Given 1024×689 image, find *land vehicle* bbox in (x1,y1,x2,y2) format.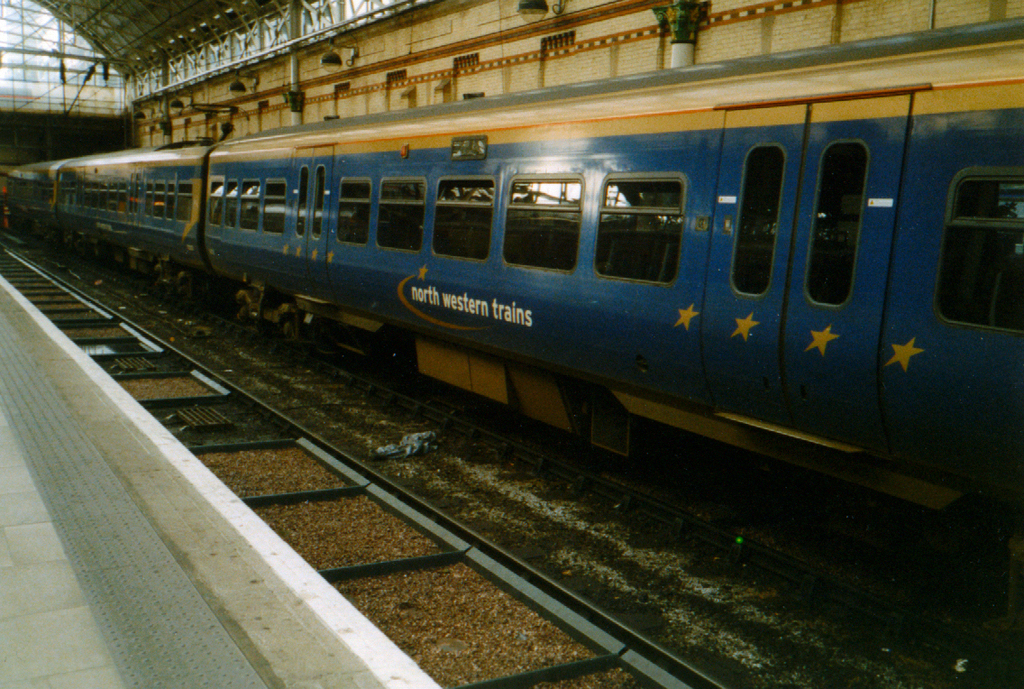
(15,88,1010,523).
